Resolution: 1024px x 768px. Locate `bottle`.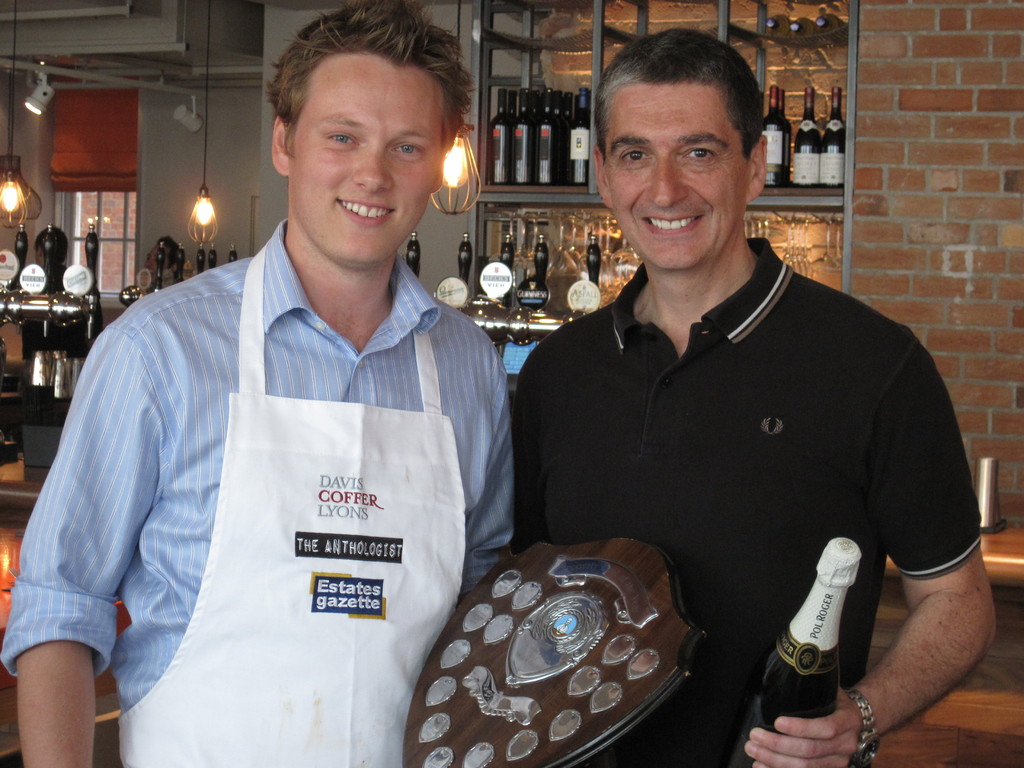
783, 83, 818, 187.
